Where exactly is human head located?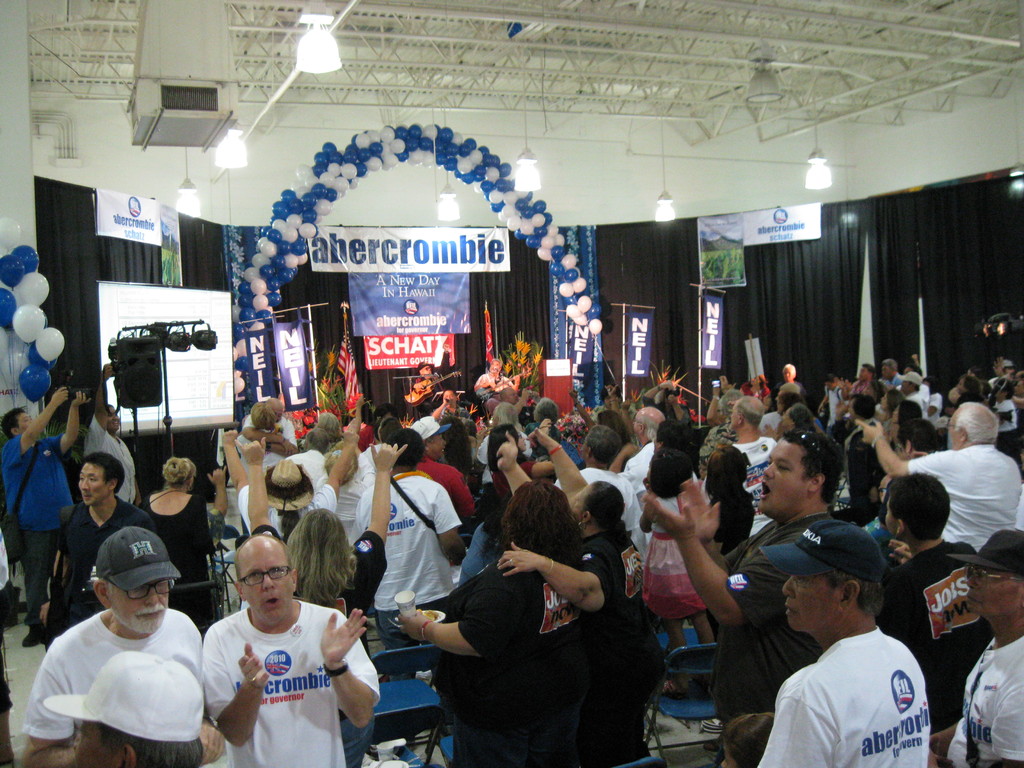
Its bounding box is rect(774, 387, 799, 397).
